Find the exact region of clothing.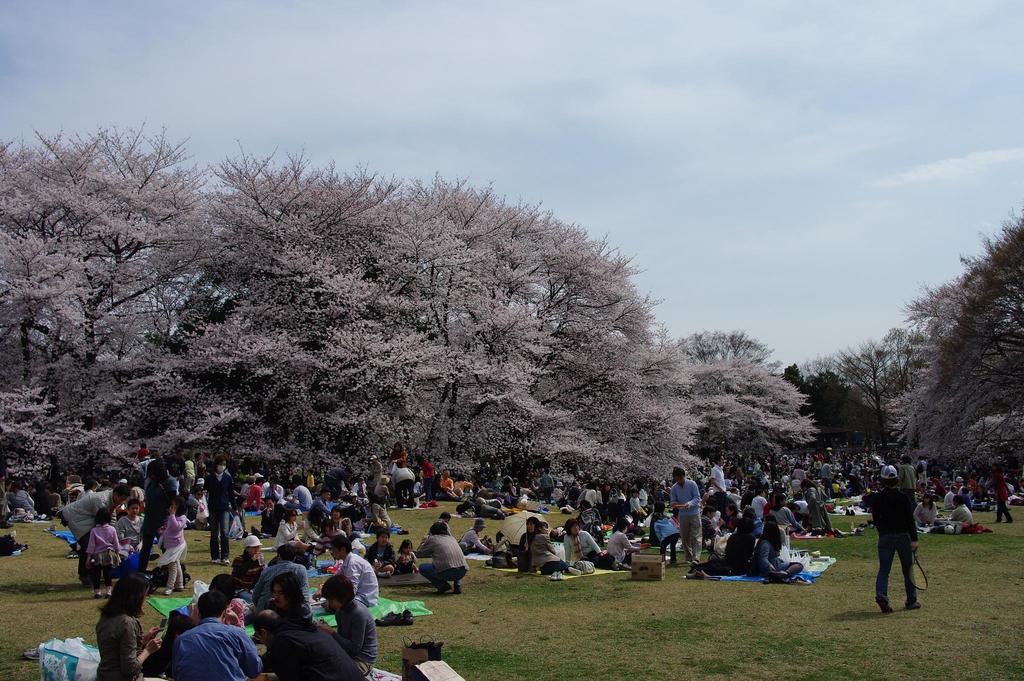
Exact region: x1=239 y1=561 x2=259 y2=586.
